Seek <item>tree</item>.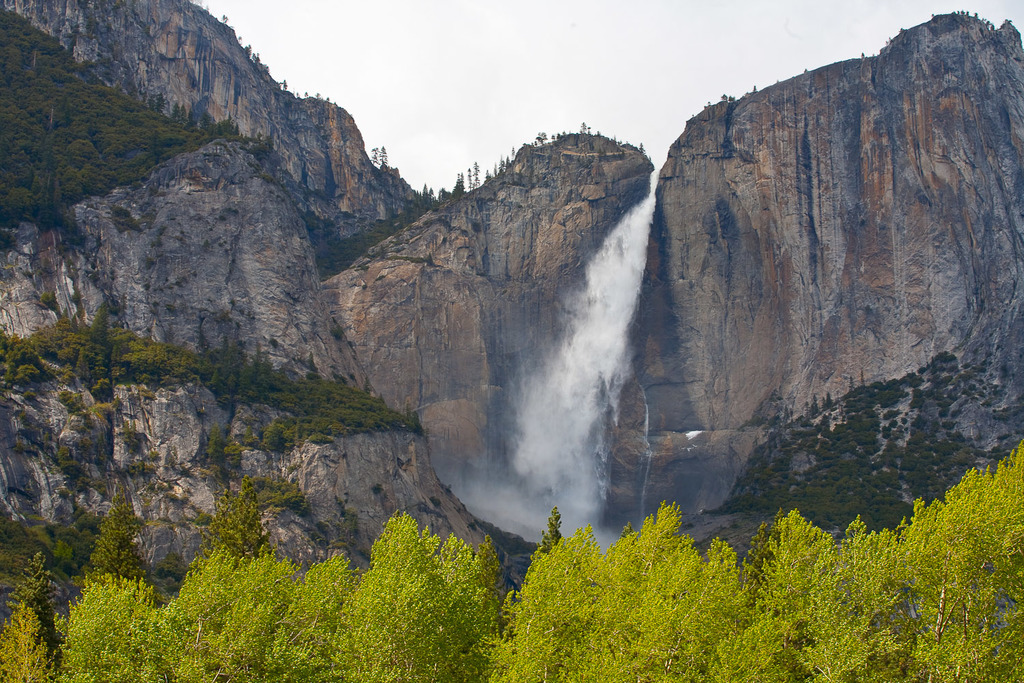
<region>536, 130, 550, 145</region>.
